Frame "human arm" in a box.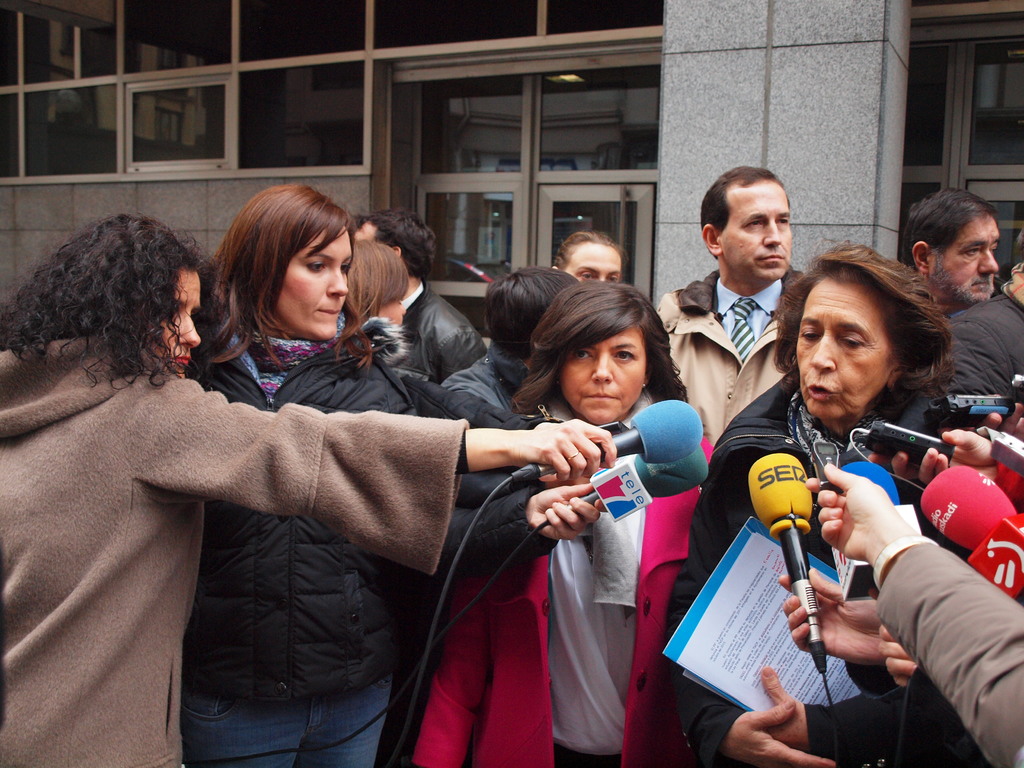
<bbox>412, 569, 499, 767</bbox>.
